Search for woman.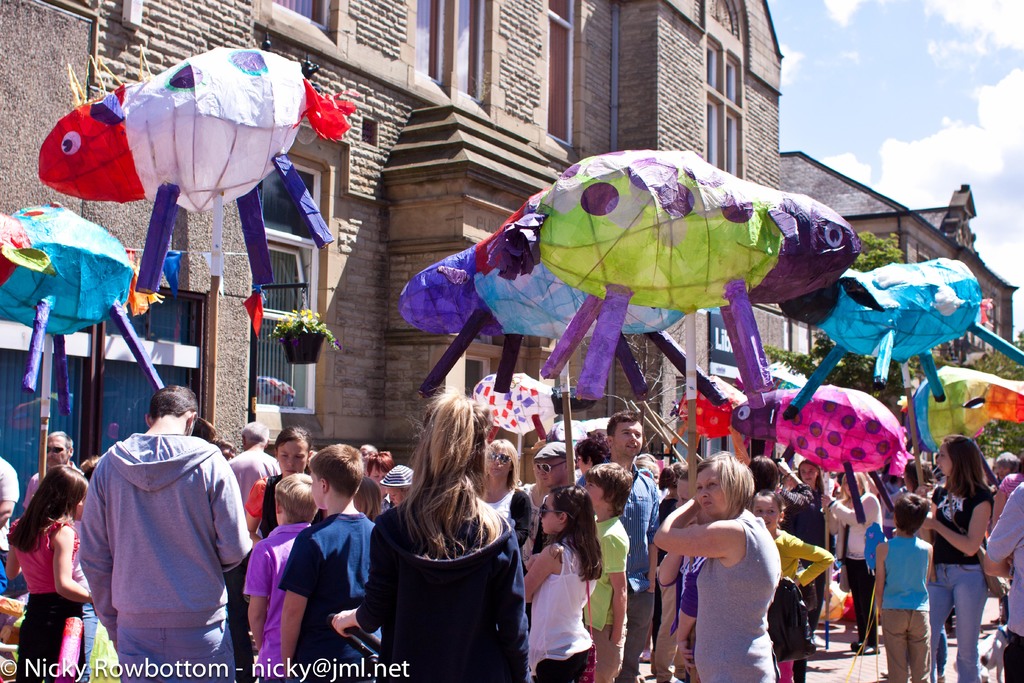
Found at Rect(479, 439, 531, 547).
